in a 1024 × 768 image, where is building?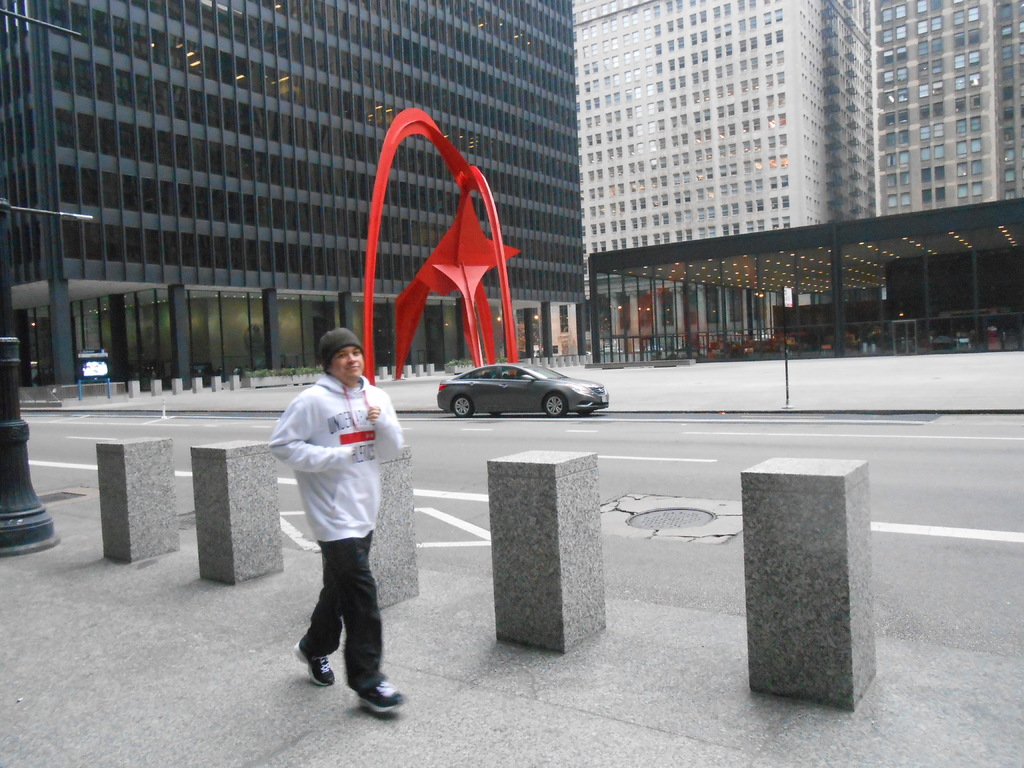
[572,0,878,264].
